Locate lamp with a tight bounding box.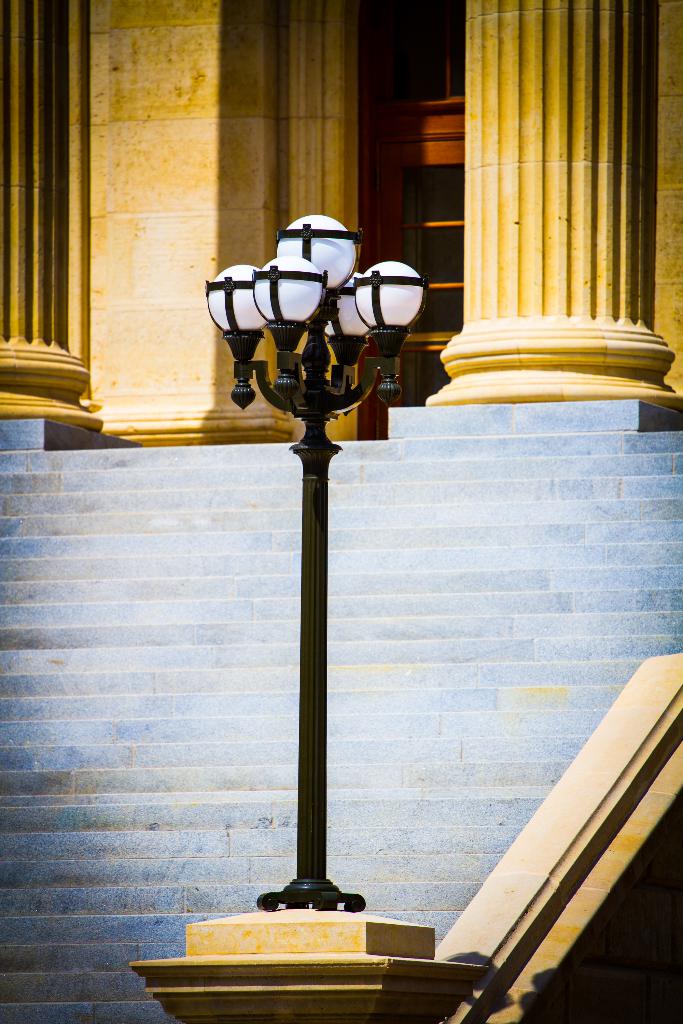
BBox(172, 143, 561, 886).
